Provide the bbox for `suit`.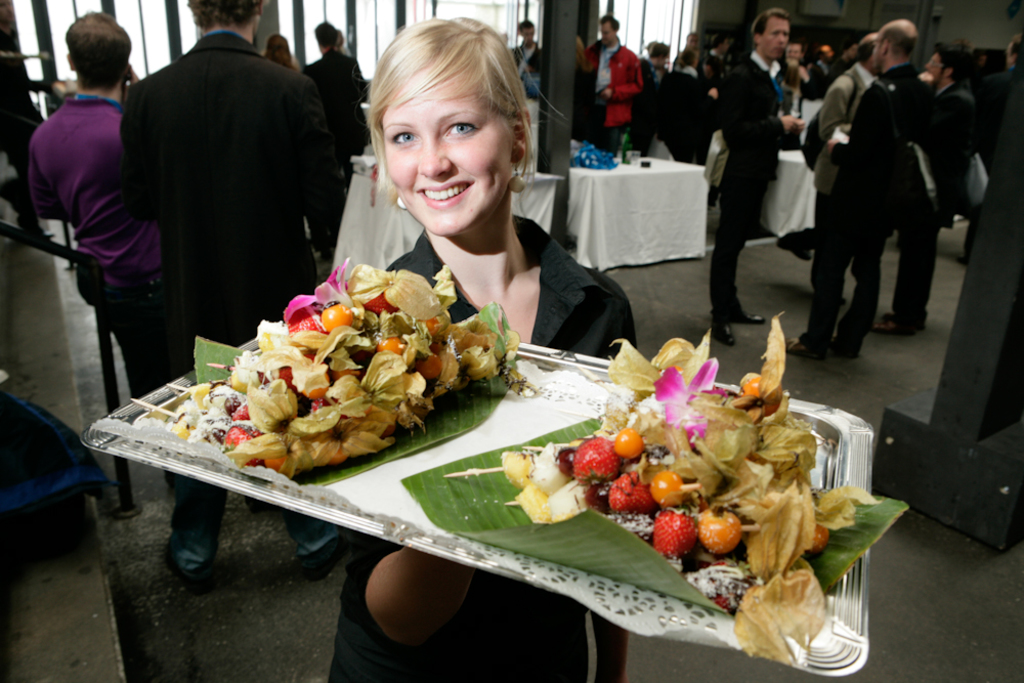
detection(302, 46, 370, 188).
